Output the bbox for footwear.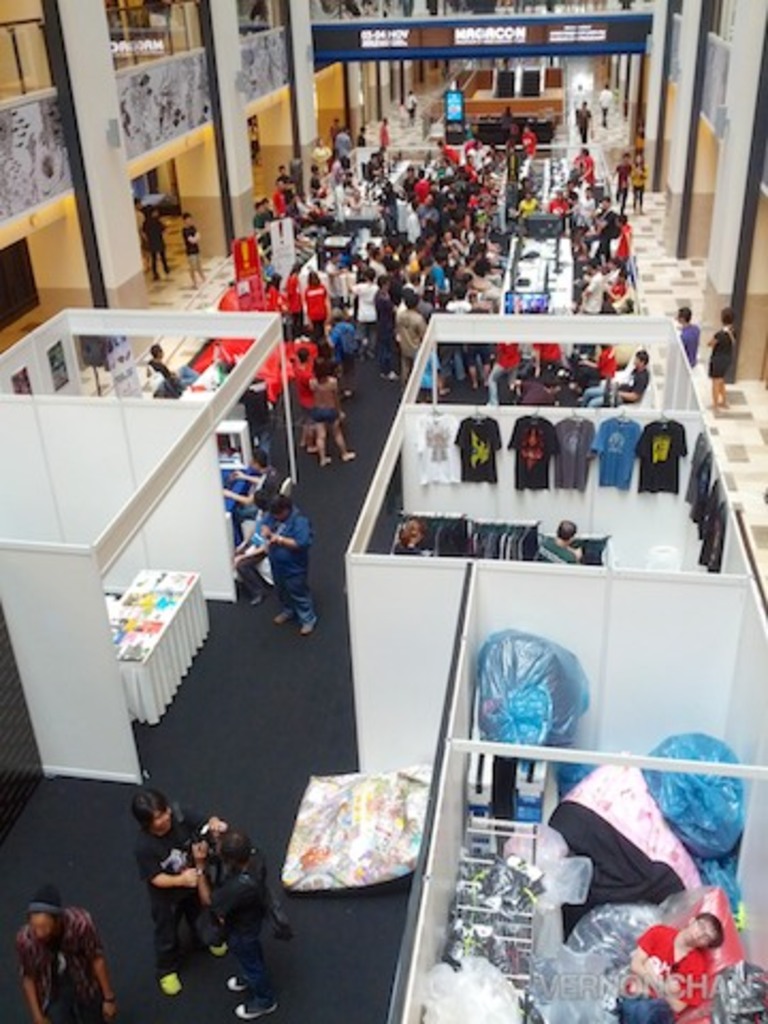
BBox(273, 602, 290, 621).
